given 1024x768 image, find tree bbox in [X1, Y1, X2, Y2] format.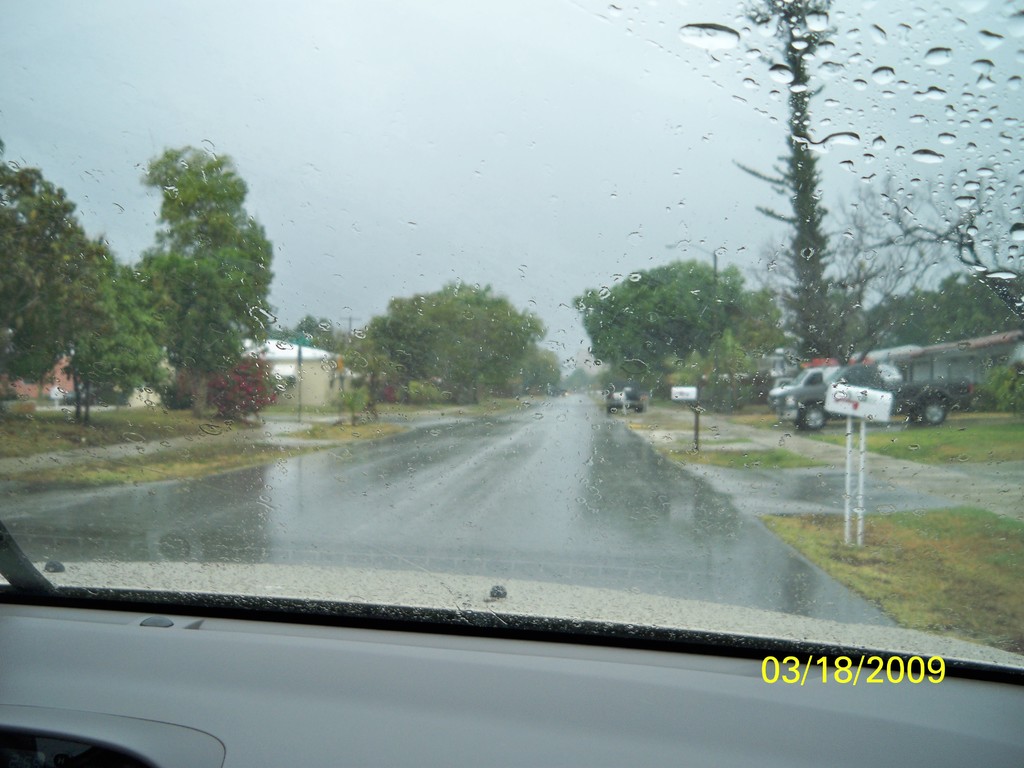
[0, 135, 121, 385].
